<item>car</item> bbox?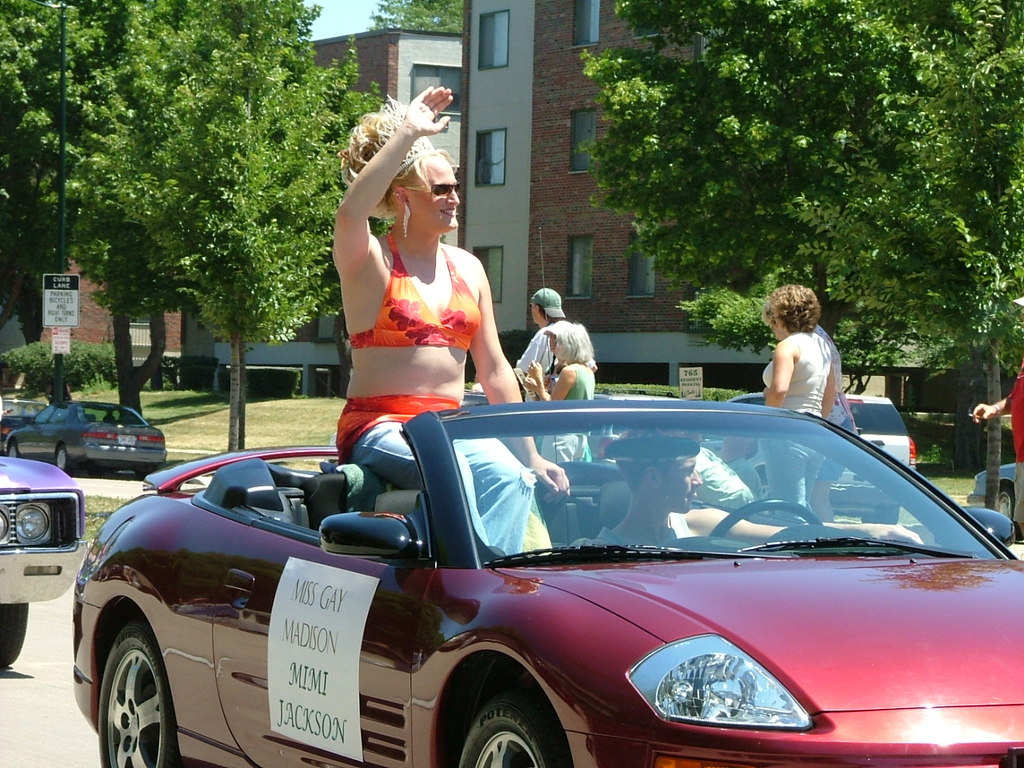
[0, 395, 51, 457]
